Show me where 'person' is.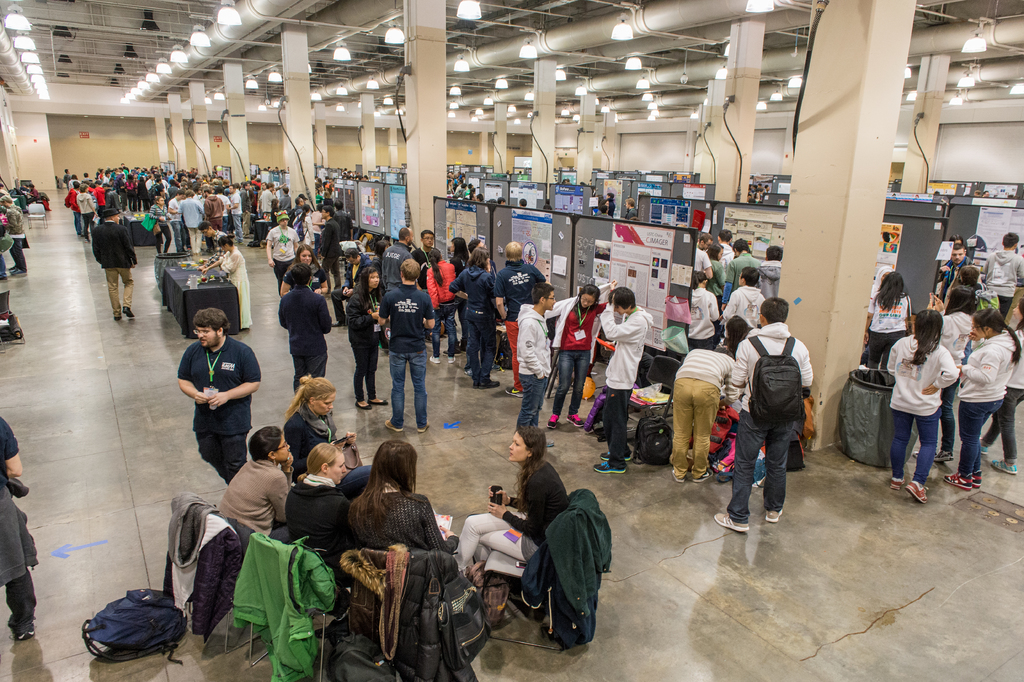
'person' is at select_region(668, 342, 733, 485).
